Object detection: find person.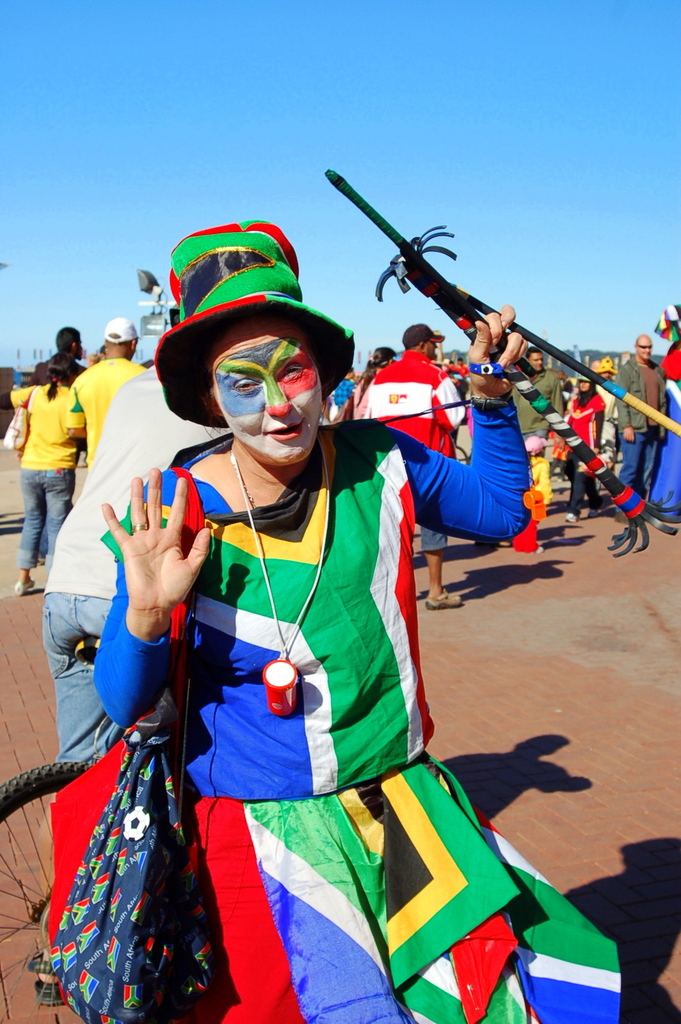
bbox(526, 435, 552, 515).
